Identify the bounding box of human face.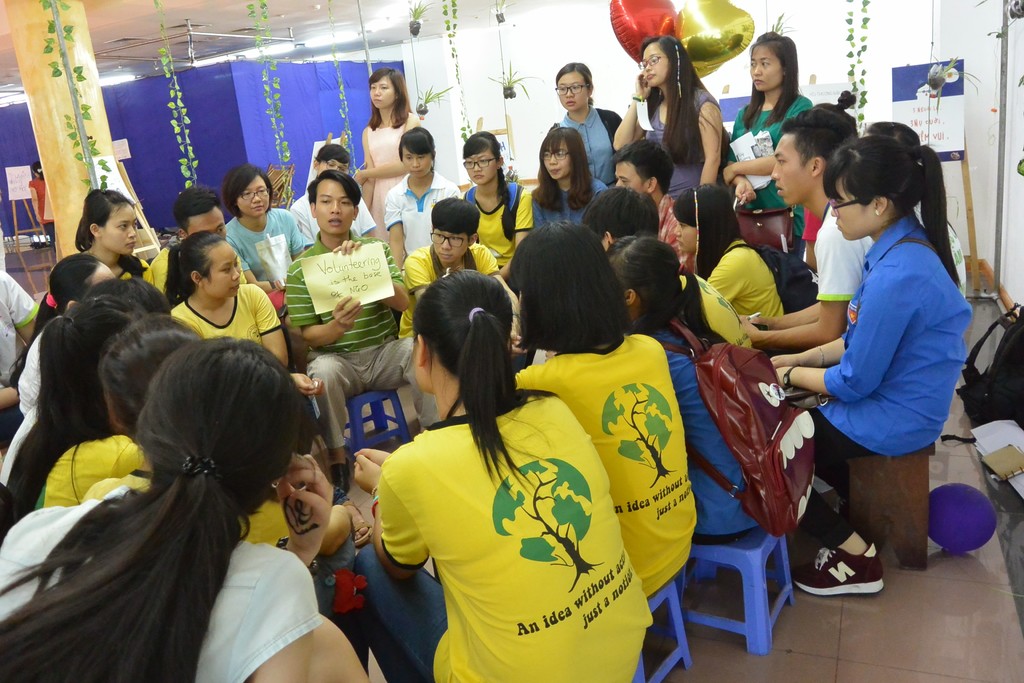
{"x1": 403, "y1": 147, "x2": 426, "y2": 177}.
